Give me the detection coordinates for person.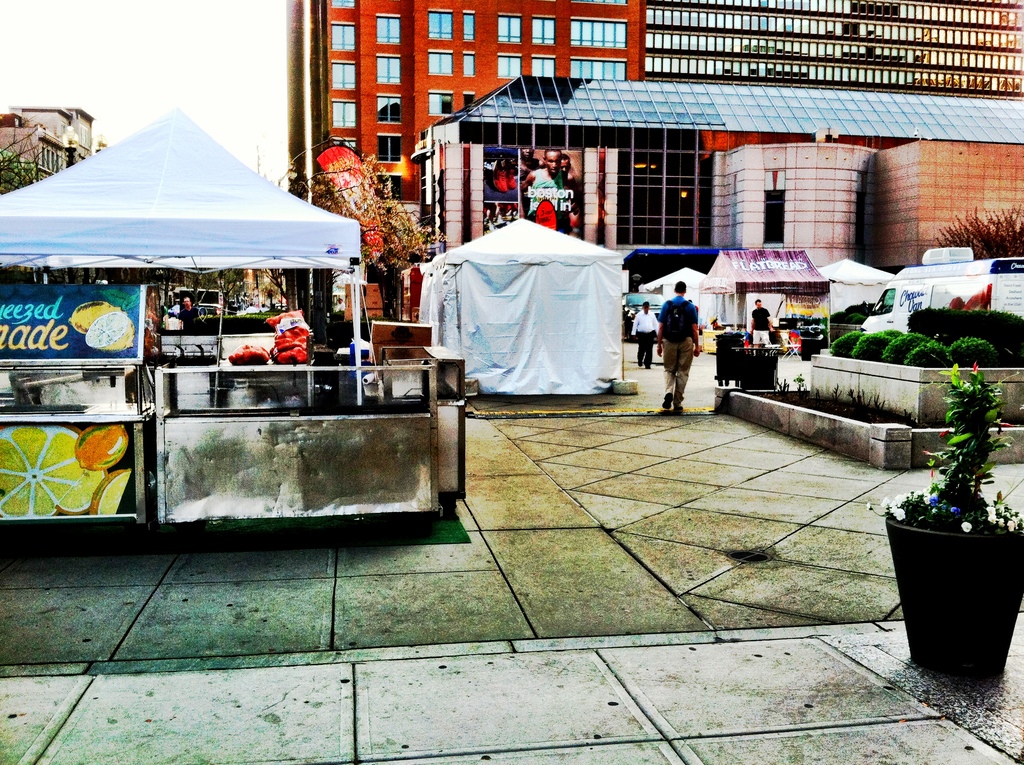
(left=520, top=149, right=572, bottom=236).
